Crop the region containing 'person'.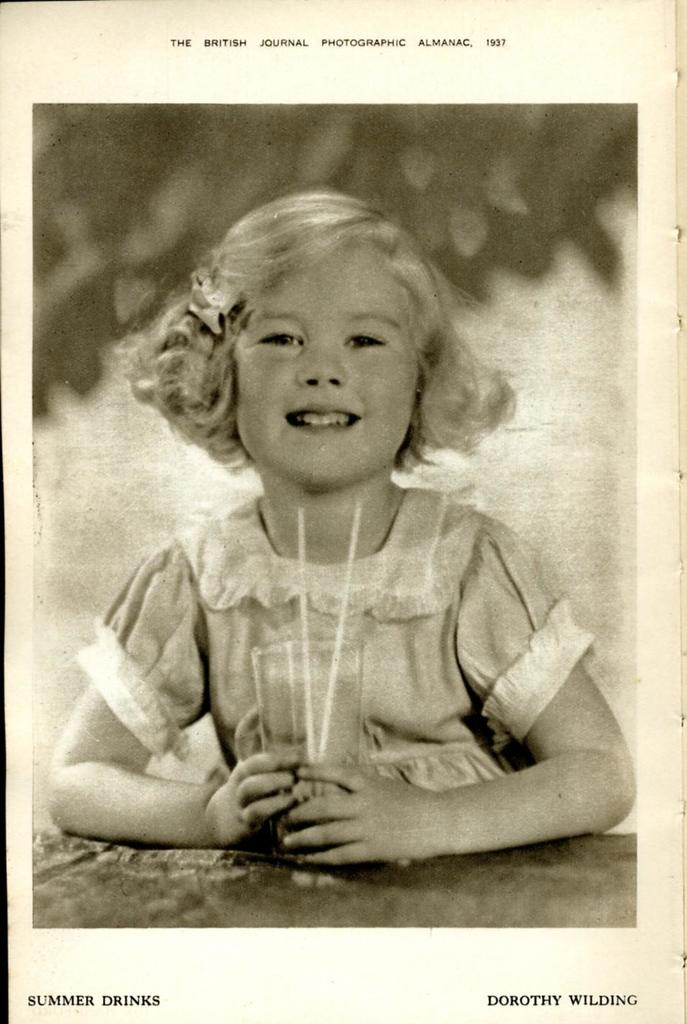
Crop region: region(35, 201, 629, 878).
